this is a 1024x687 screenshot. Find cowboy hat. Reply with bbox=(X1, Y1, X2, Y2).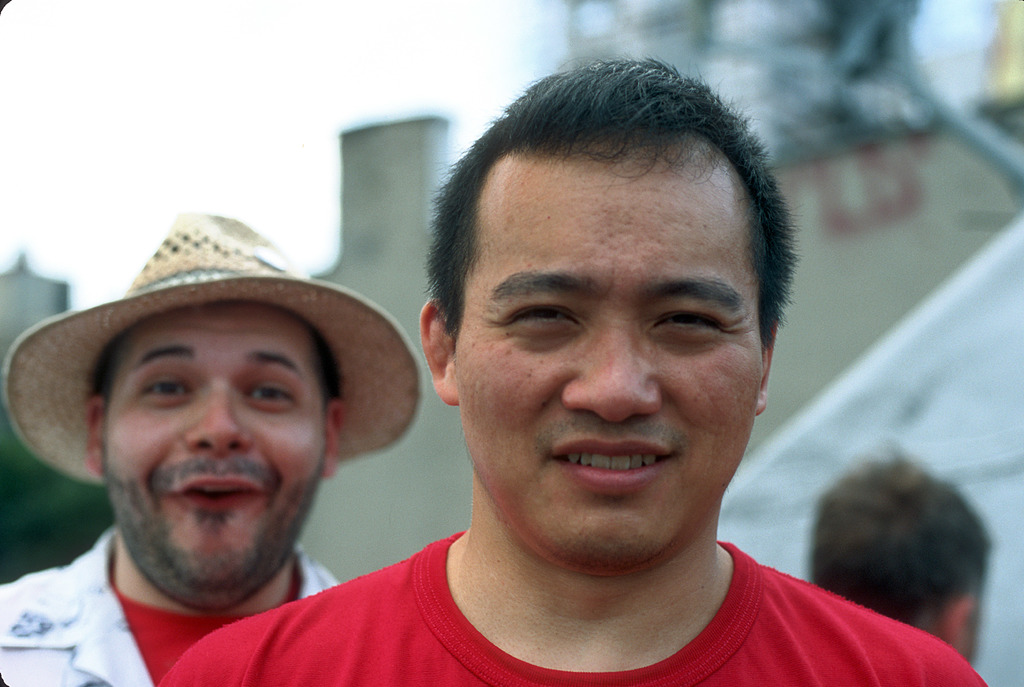
bbox=(6, 223, 421, 499).
